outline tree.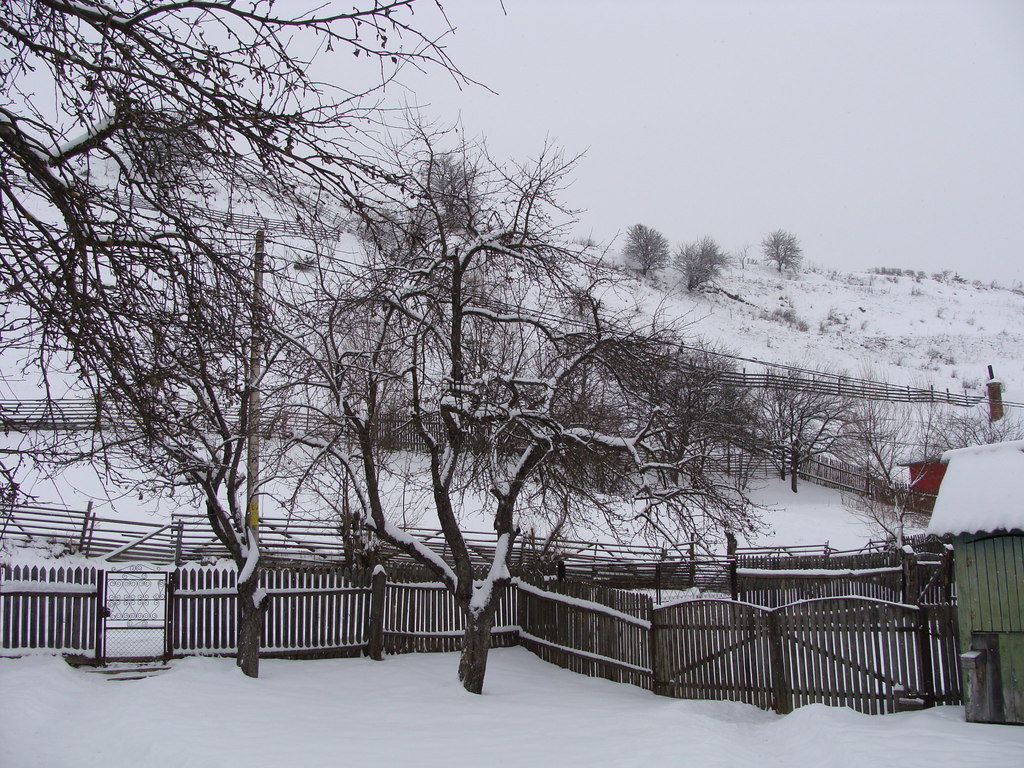
Outline: Rect(664, 234, 737, 288).
